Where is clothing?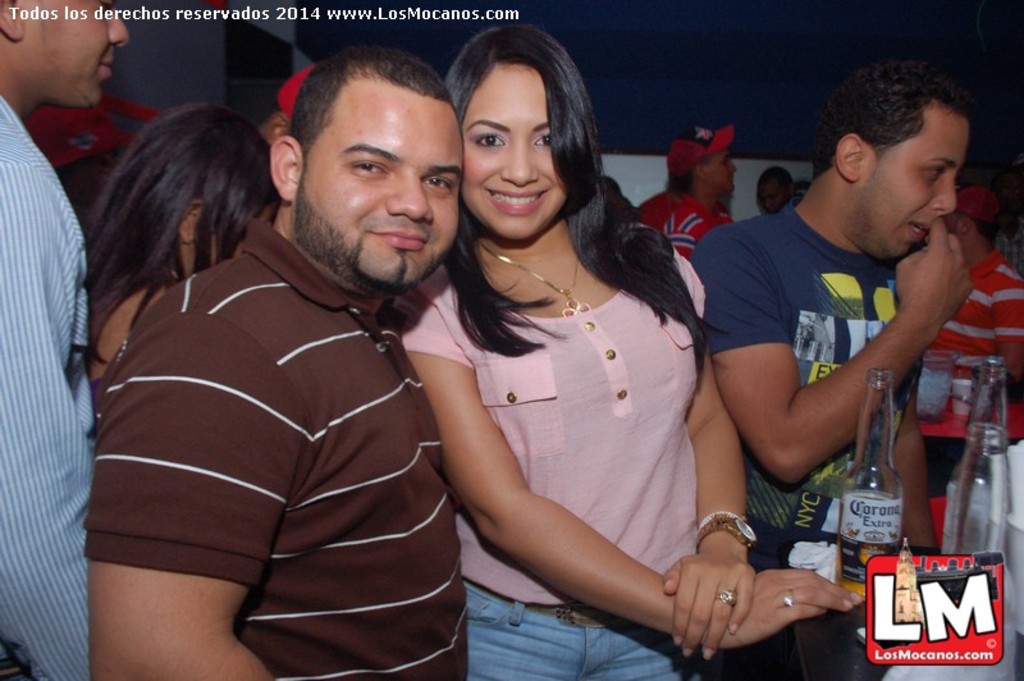
box=[636, 193, 735, 260].
